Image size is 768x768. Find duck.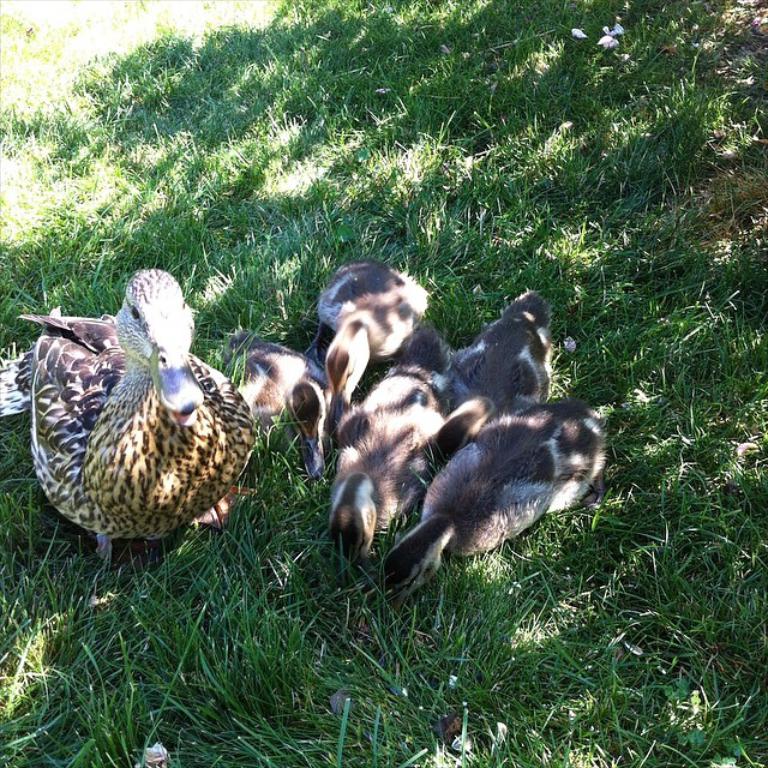
rect(322, 362, 460, 562).
